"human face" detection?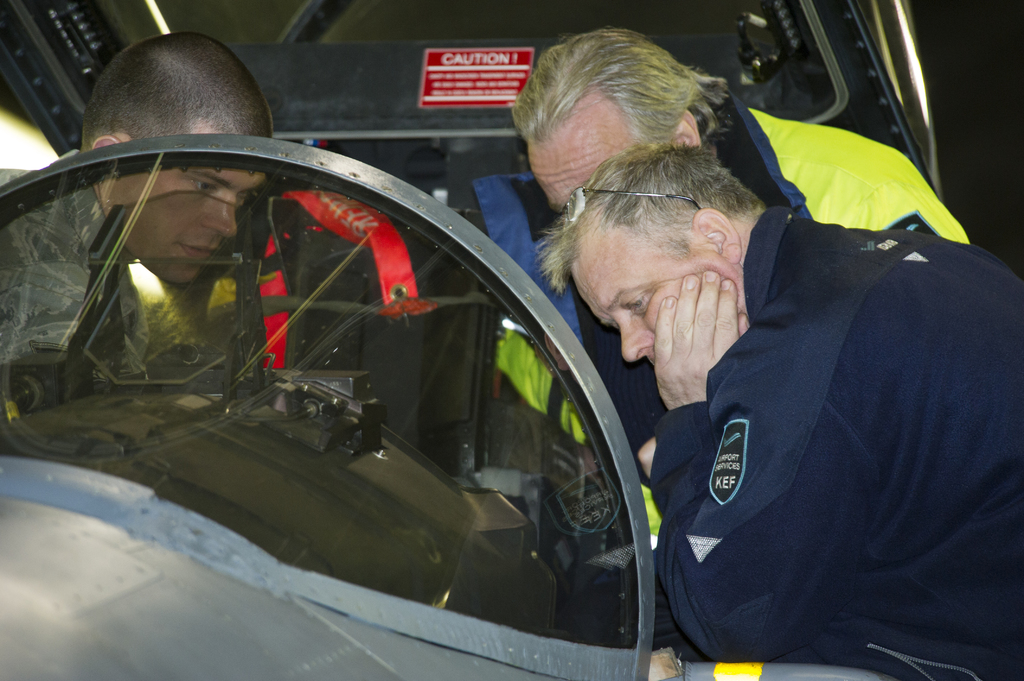
bbox=(572, 220, 744, 367)
